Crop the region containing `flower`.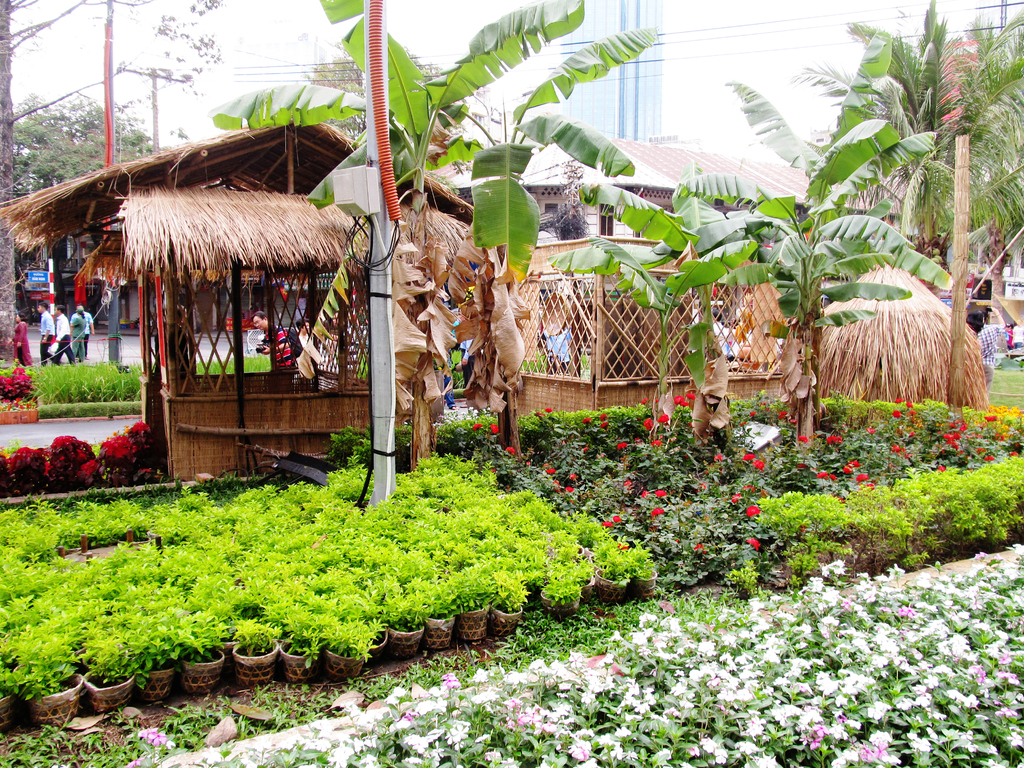
Crop region: (600, 424, 609, 428).
